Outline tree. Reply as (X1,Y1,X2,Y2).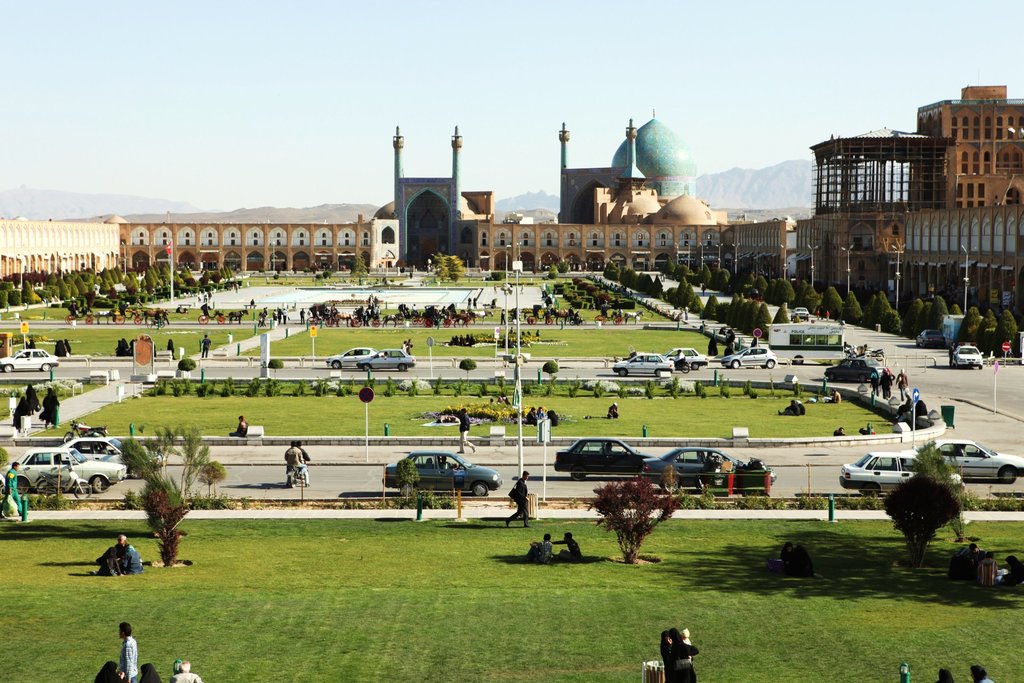
(548,269,636,313).
